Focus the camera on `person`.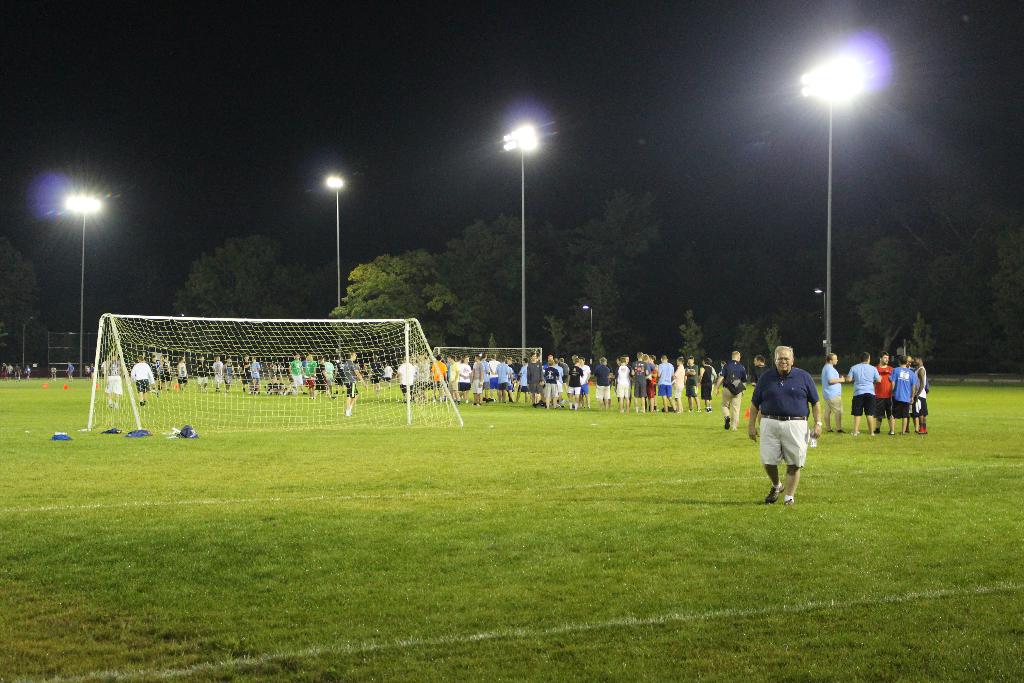
Focus region: [345, 349, 364, 417].
